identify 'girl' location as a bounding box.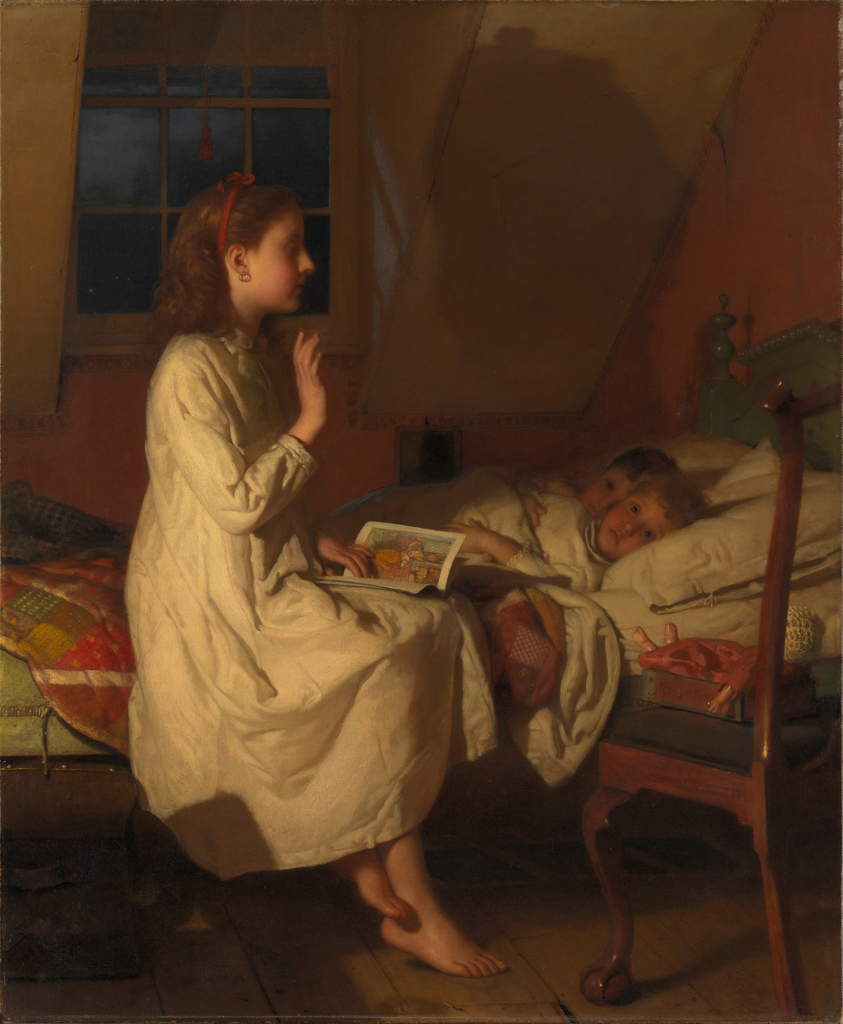
<region>116, 157, 511, 968</region>.
